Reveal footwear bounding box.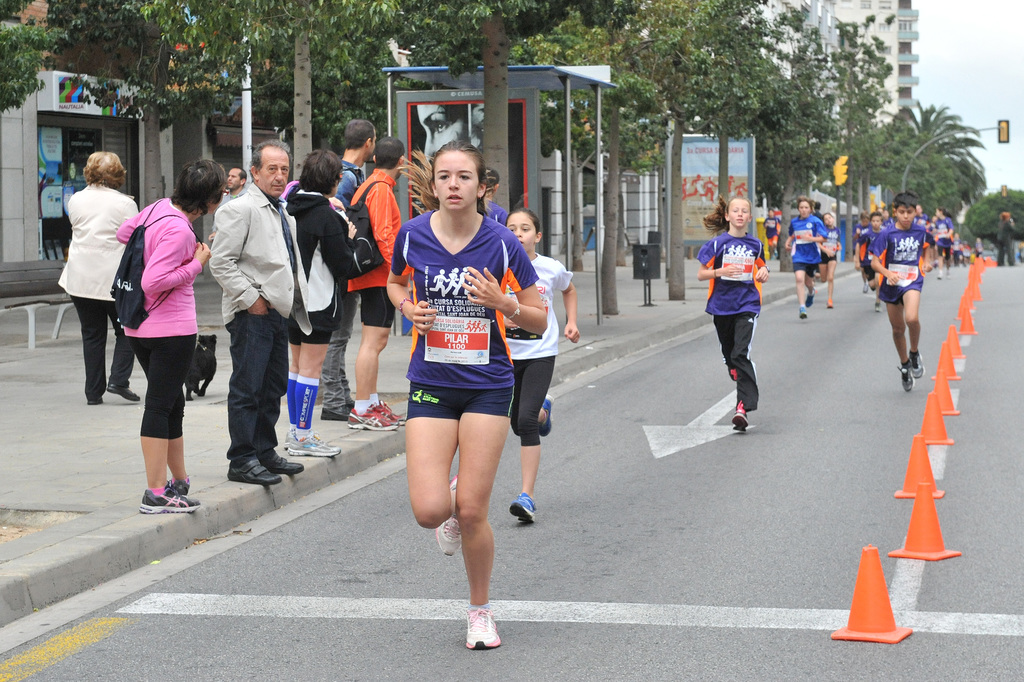
Revealed: {"left": 225, "top": 460, "right": 285, "bottom": 487}.
